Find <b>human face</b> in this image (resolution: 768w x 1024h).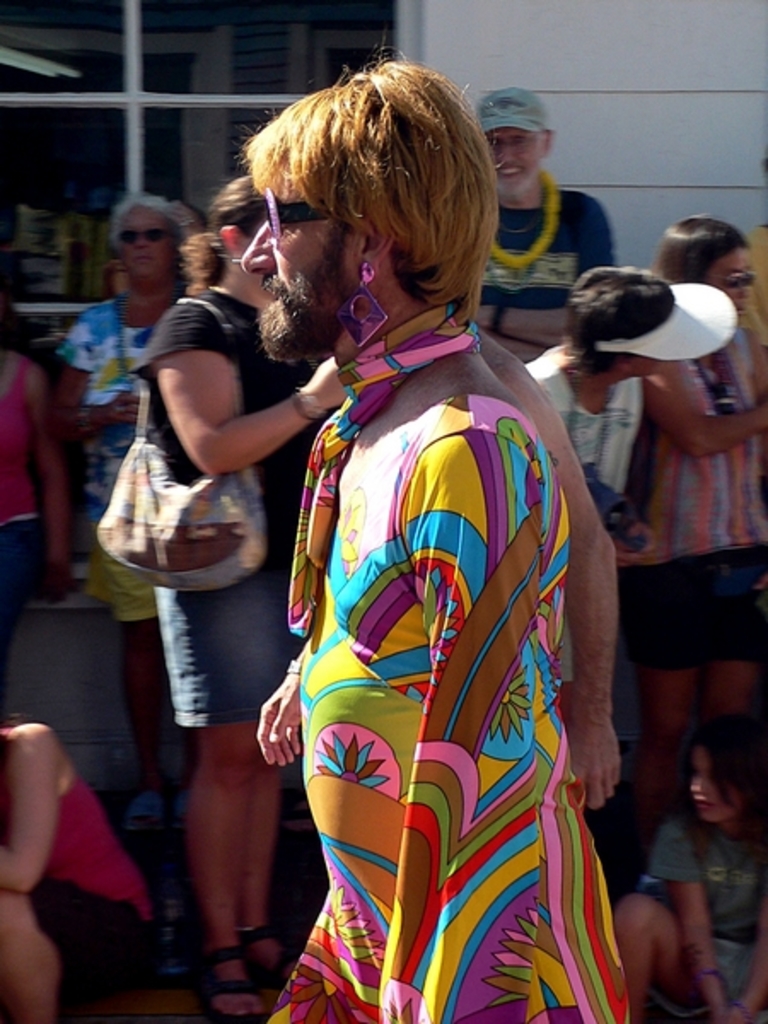
select_region(237, 200, 358, 285).
